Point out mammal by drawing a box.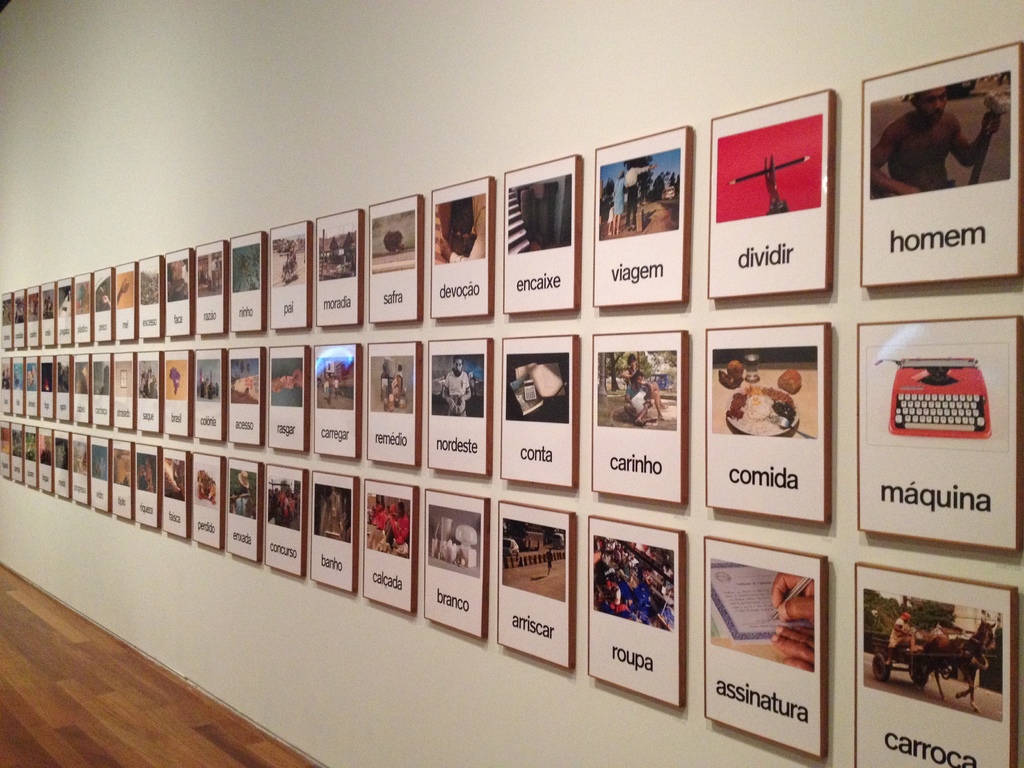
915:616:997:710.
